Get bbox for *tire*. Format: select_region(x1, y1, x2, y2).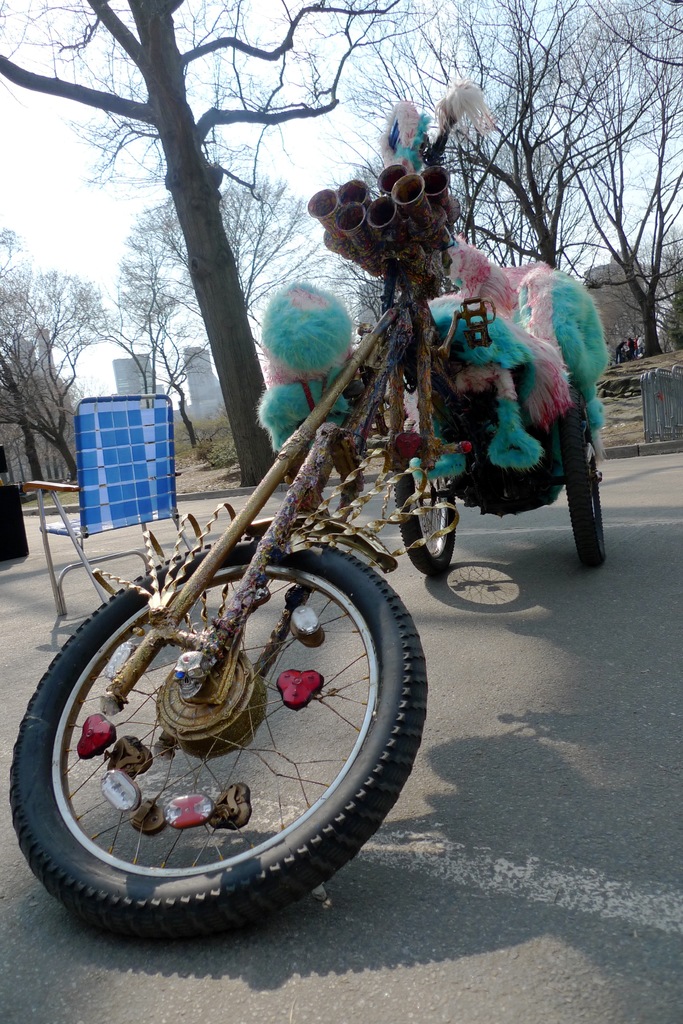
select_region(392, 436, 467, 575).
